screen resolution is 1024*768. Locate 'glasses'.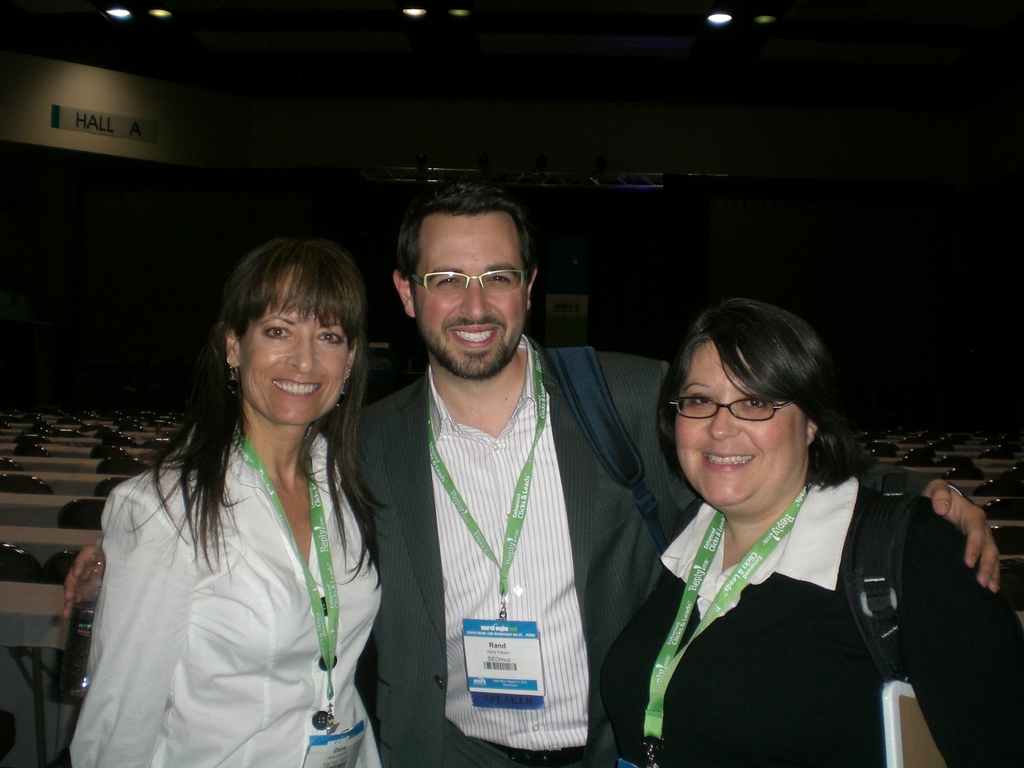
locate(668, 392, 787, 420).
